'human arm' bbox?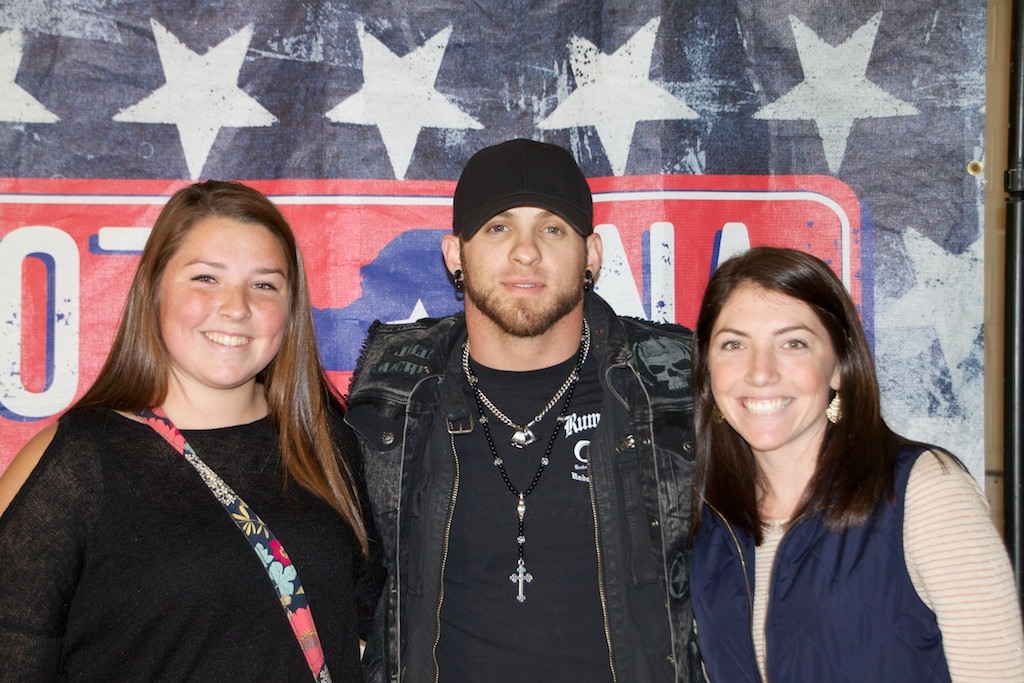
select_region(0, 419, 99, 682)
